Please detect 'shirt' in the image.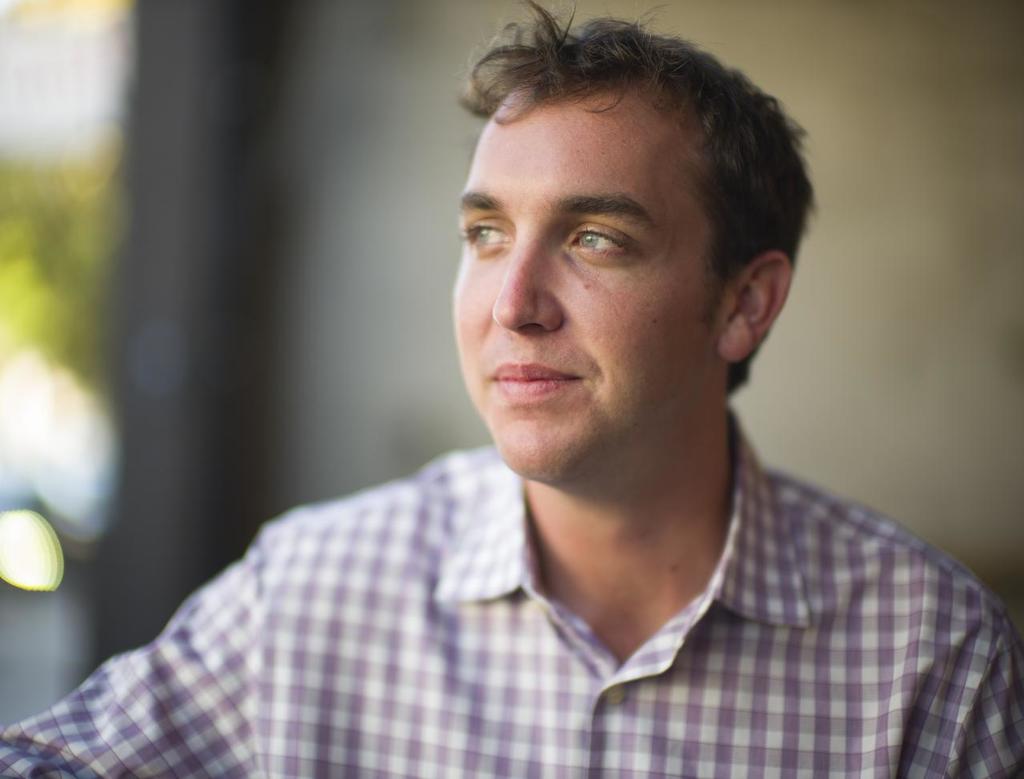
box=[17, 445, 1023, 778].
